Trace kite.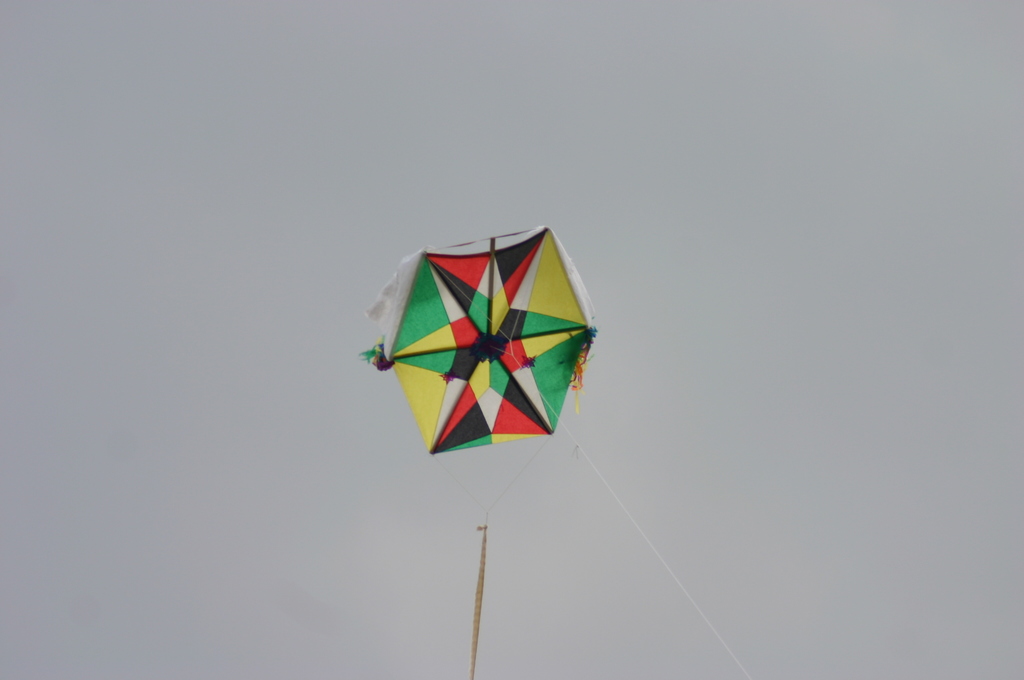
Traced to (x1=362, y1=220, x2=602, y2=457).
